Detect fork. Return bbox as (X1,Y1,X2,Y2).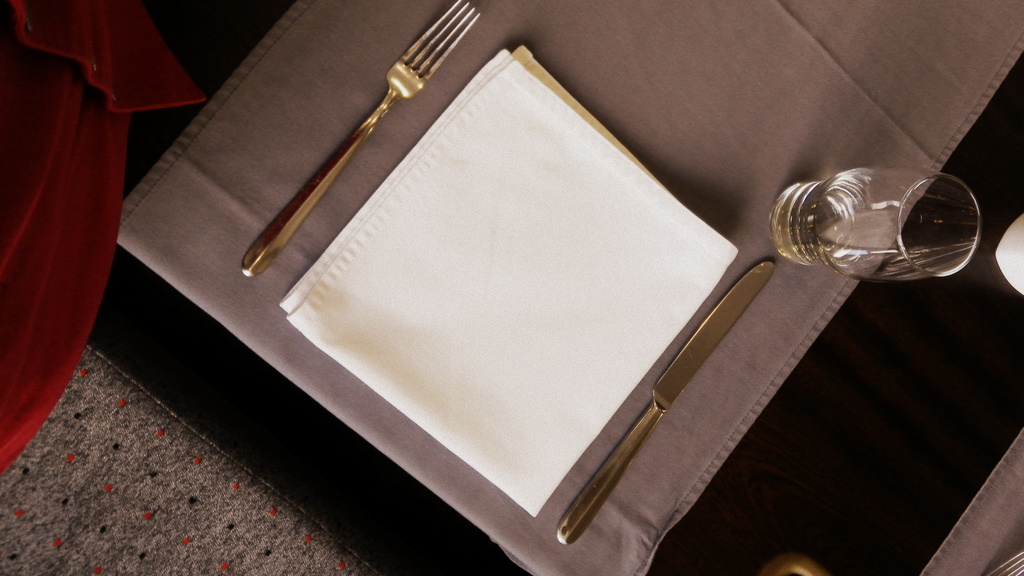
(236,17,461,289).
